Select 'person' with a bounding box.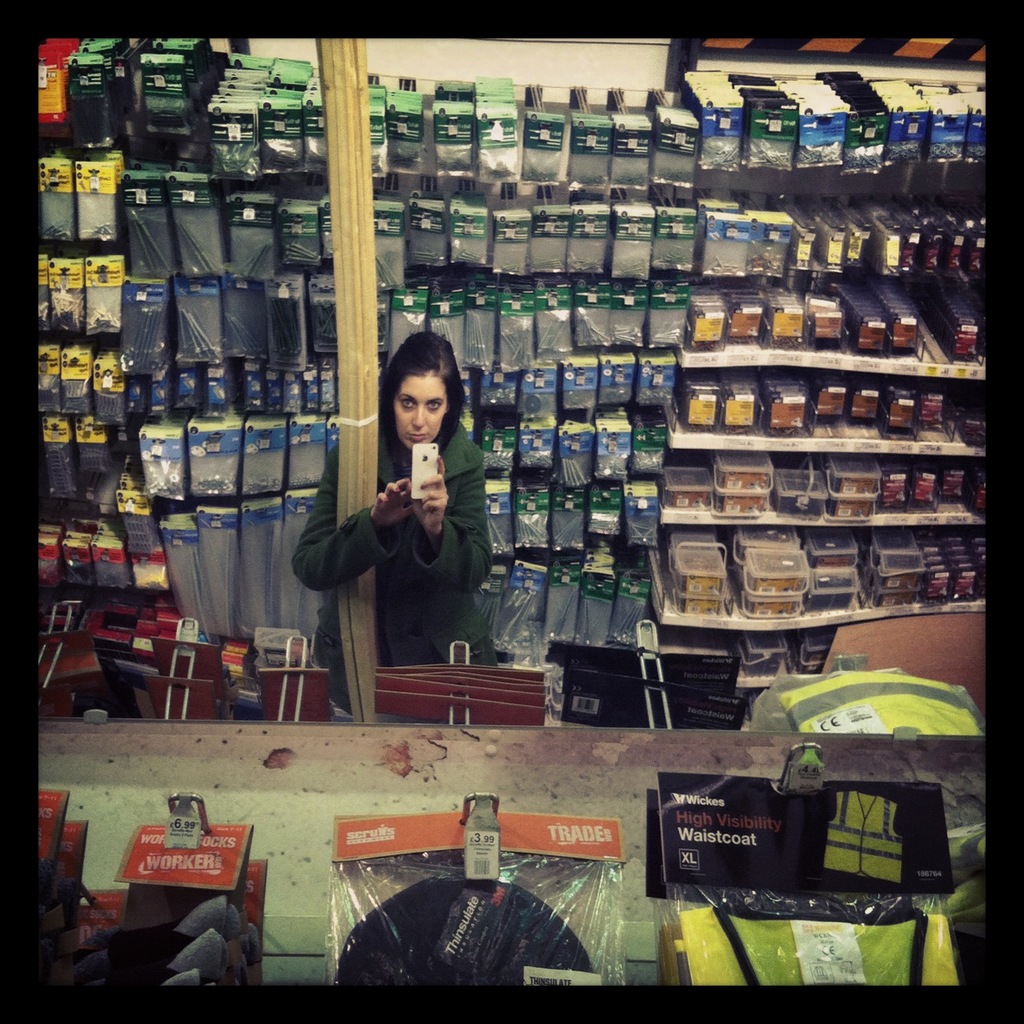
{"x1": 329, "y1": 331, "x2": 505, "y2": 707}.
